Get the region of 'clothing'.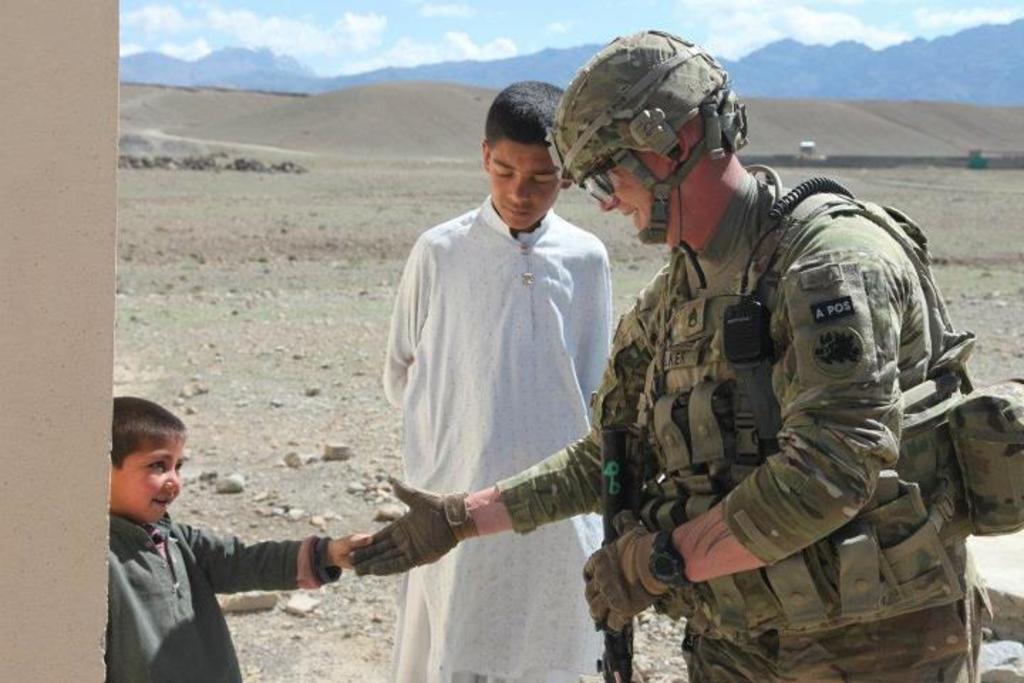
select_region(492, 165, 978, 682).
